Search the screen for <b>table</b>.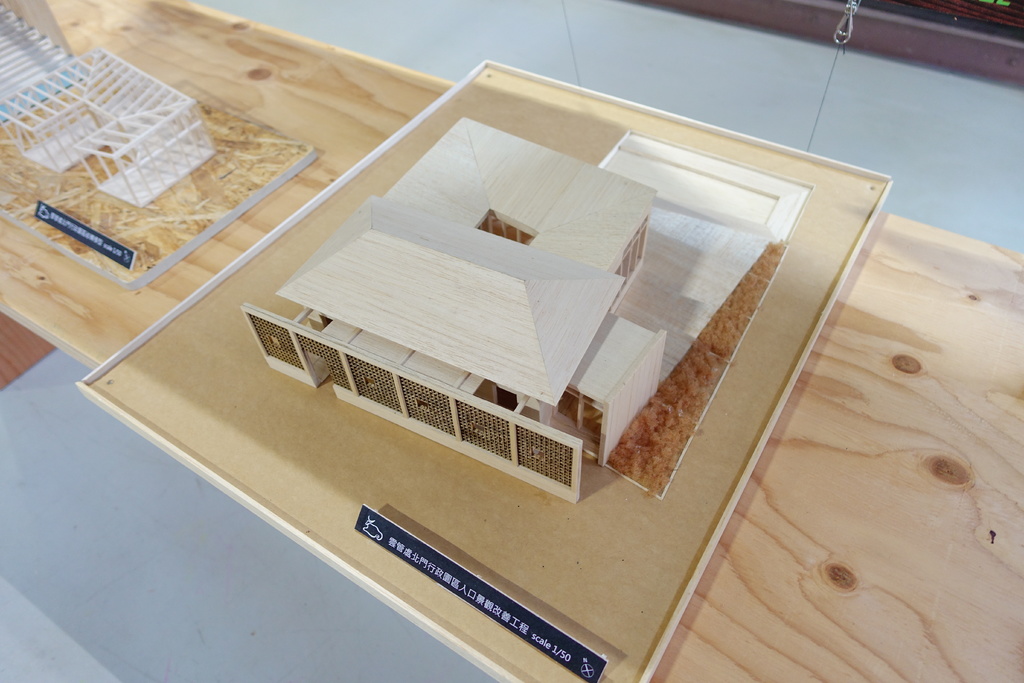
Found at x1=0 y1=0 x2=1023 y2=682.
